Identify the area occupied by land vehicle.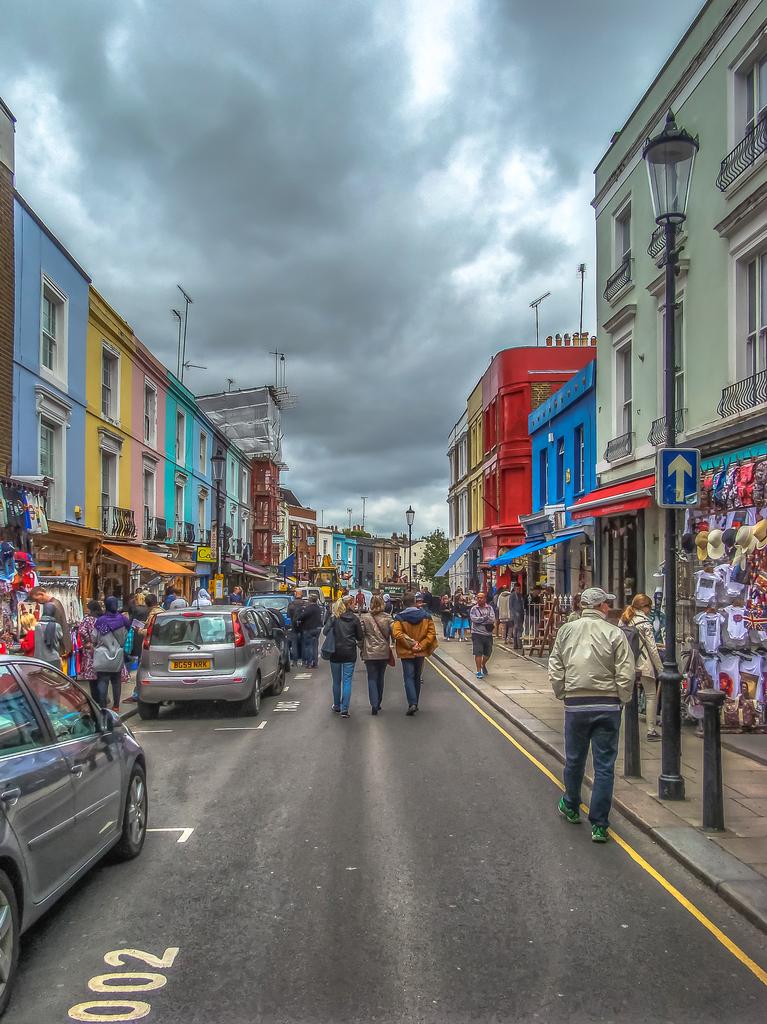
Area: <box>384,584,404,608</box>.
